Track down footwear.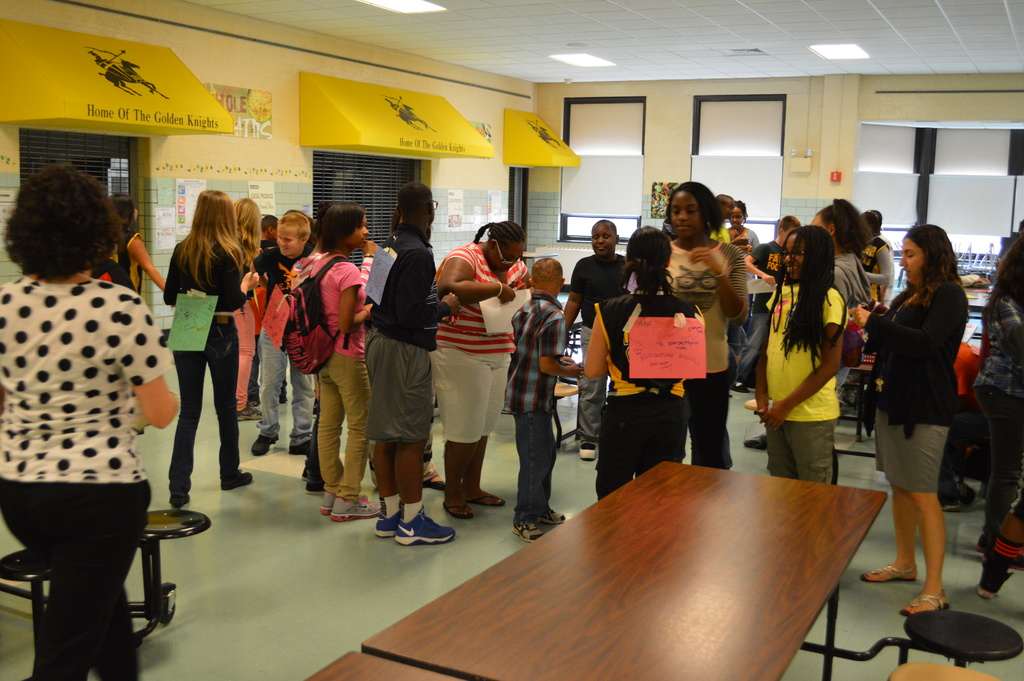
Tracked to (858, 566, 917, 583).
